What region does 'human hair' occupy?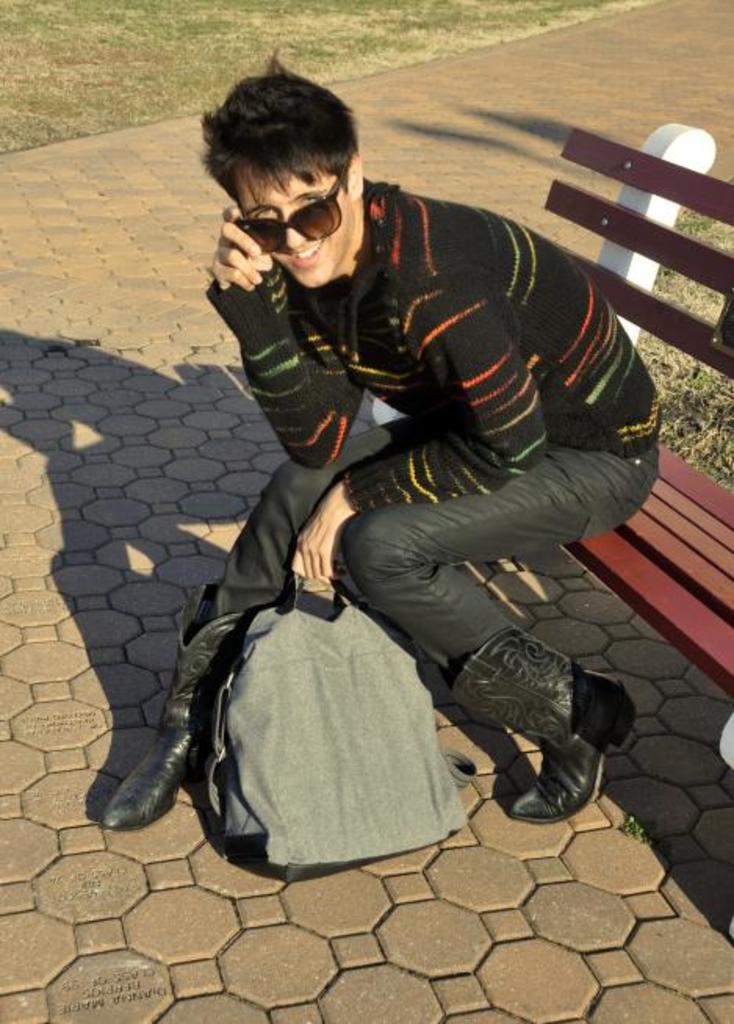
bbox(194, 41, 355, 205).
